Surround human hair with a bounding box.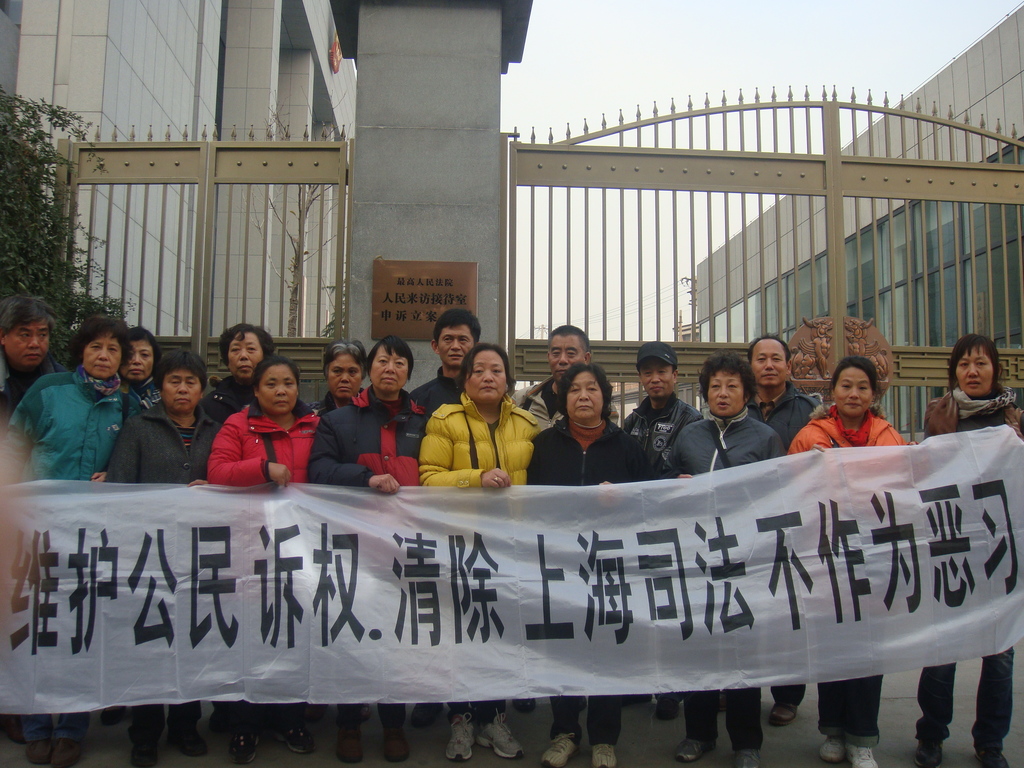
696, 348, 755, 402.
